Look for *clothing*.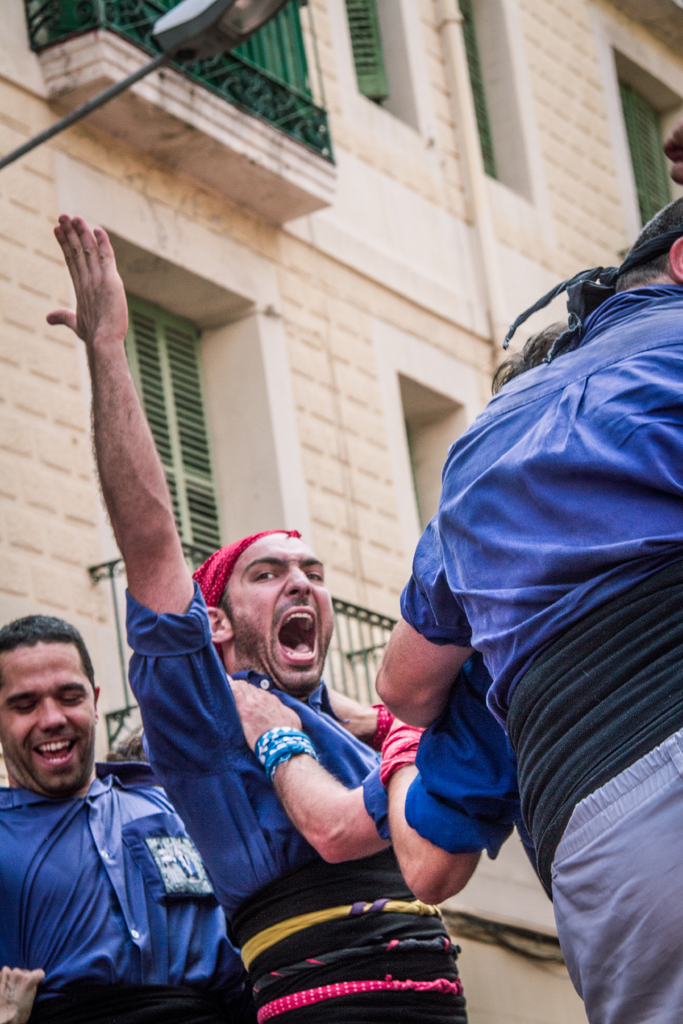
Found: (127, 595, 479, 1023).
